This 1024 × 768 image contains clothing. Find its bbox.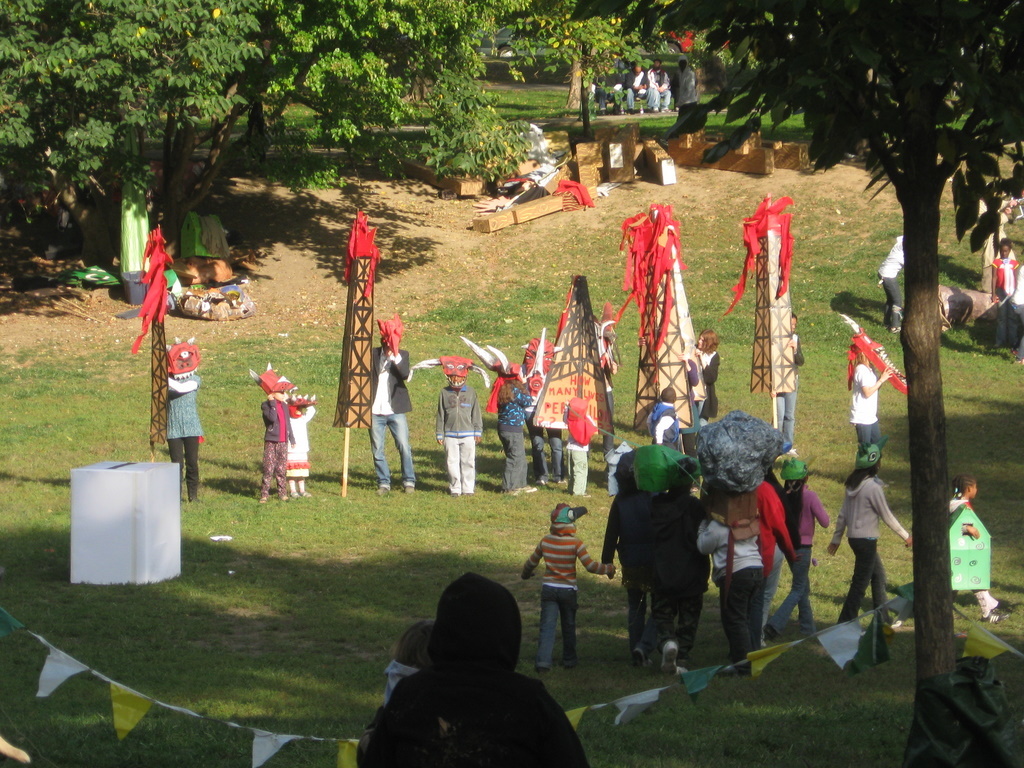
detection(1012, 336, 1023, 361).
